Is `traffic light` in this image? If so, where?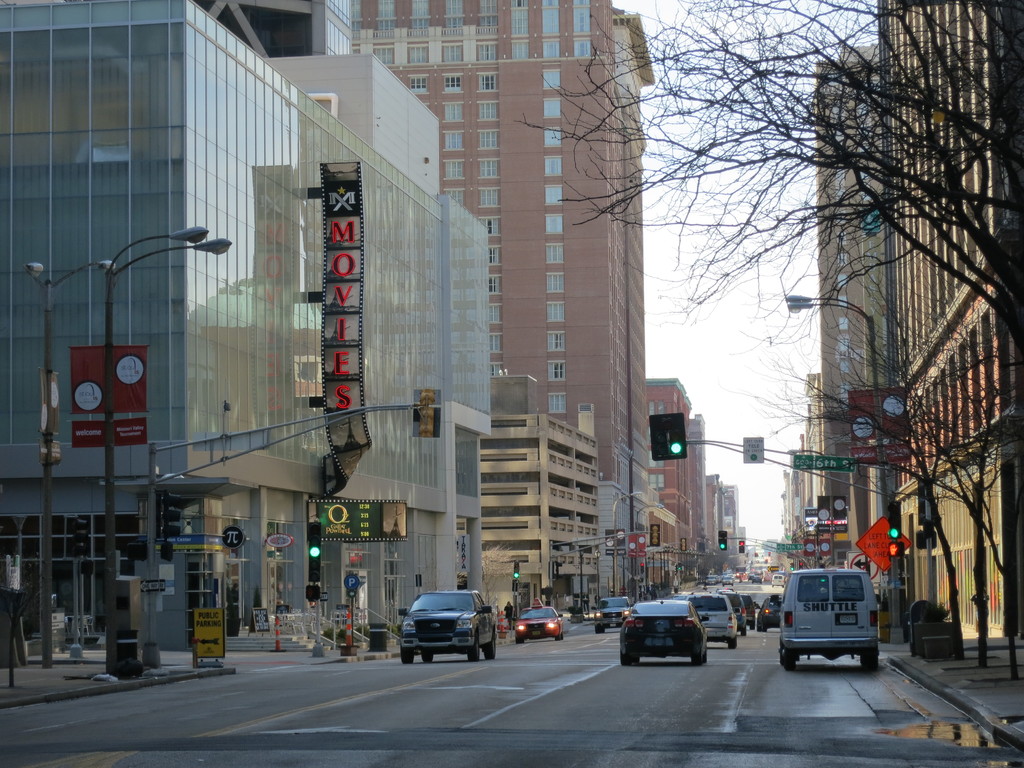
Yes, at x1=790, y1=561, x2=794, y2=571.
